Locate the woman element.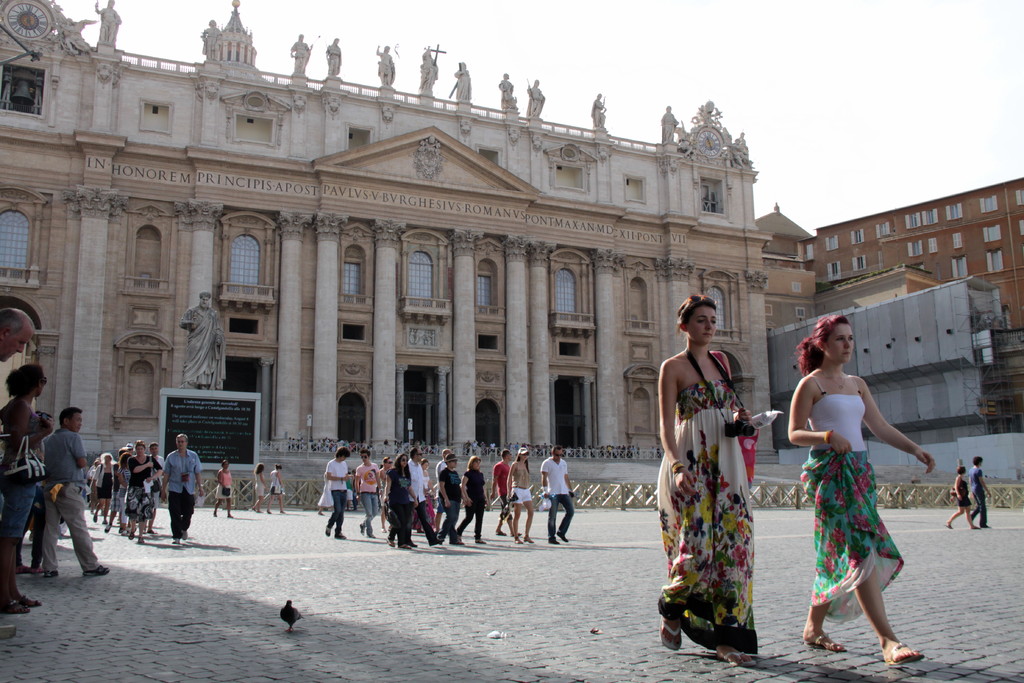
Element bbox: left=945, top=468, right=979, bottom=529.
